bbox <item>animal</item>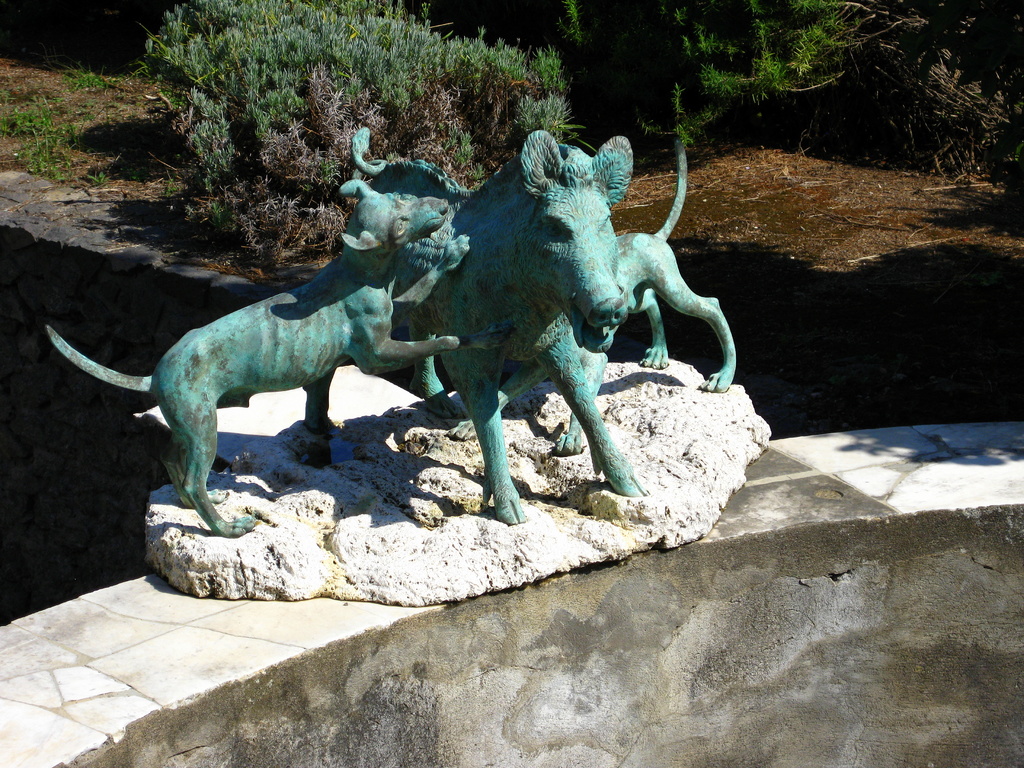
bbox=[45, 179, 461, 539]
